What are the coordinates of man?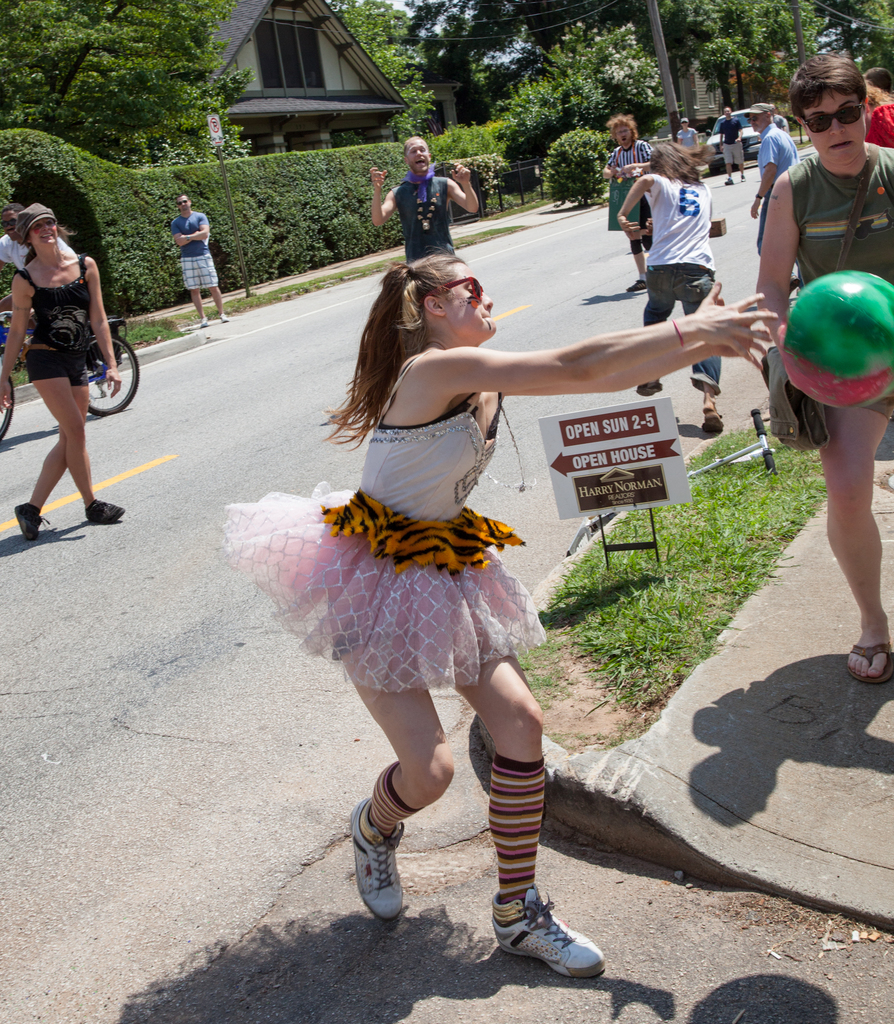
bbox=[616, 143, 724, 436].
